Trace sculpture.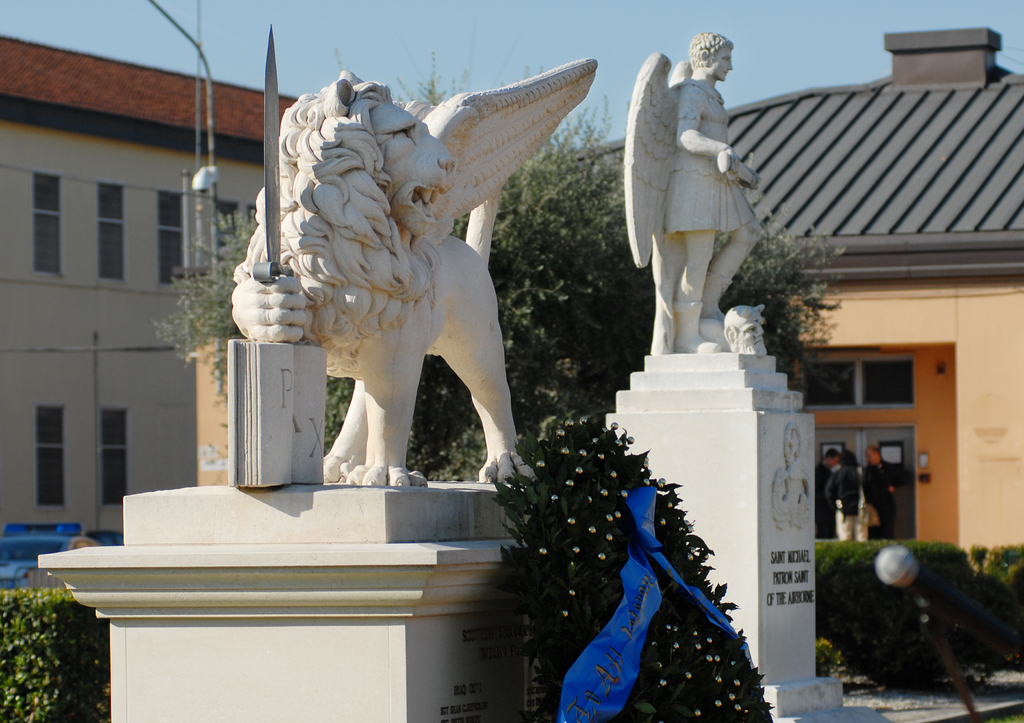
Traced to bbox(212, 54, 581, 516).
